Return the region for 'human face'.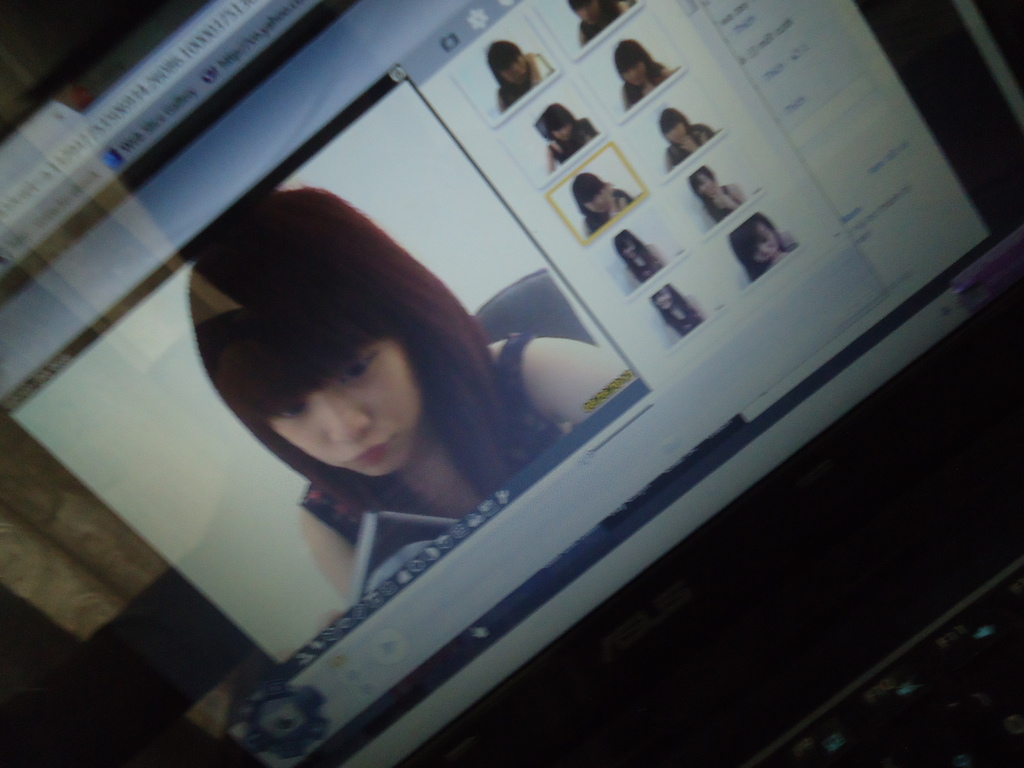
[563,0,604,19].
